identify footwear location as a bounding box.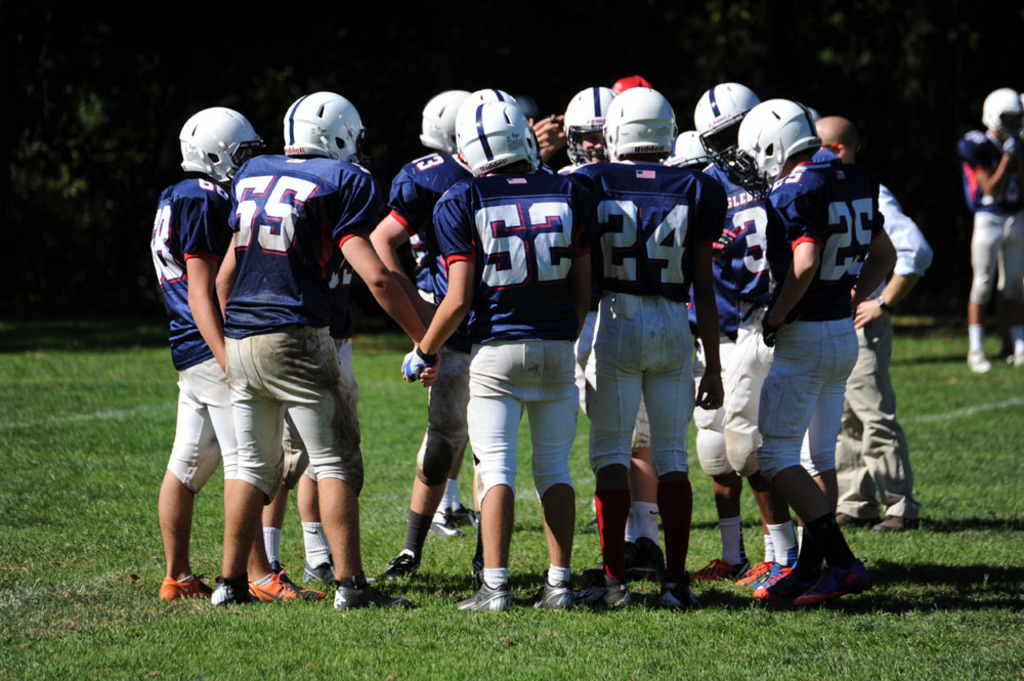
[429, 510, 469, 539].
